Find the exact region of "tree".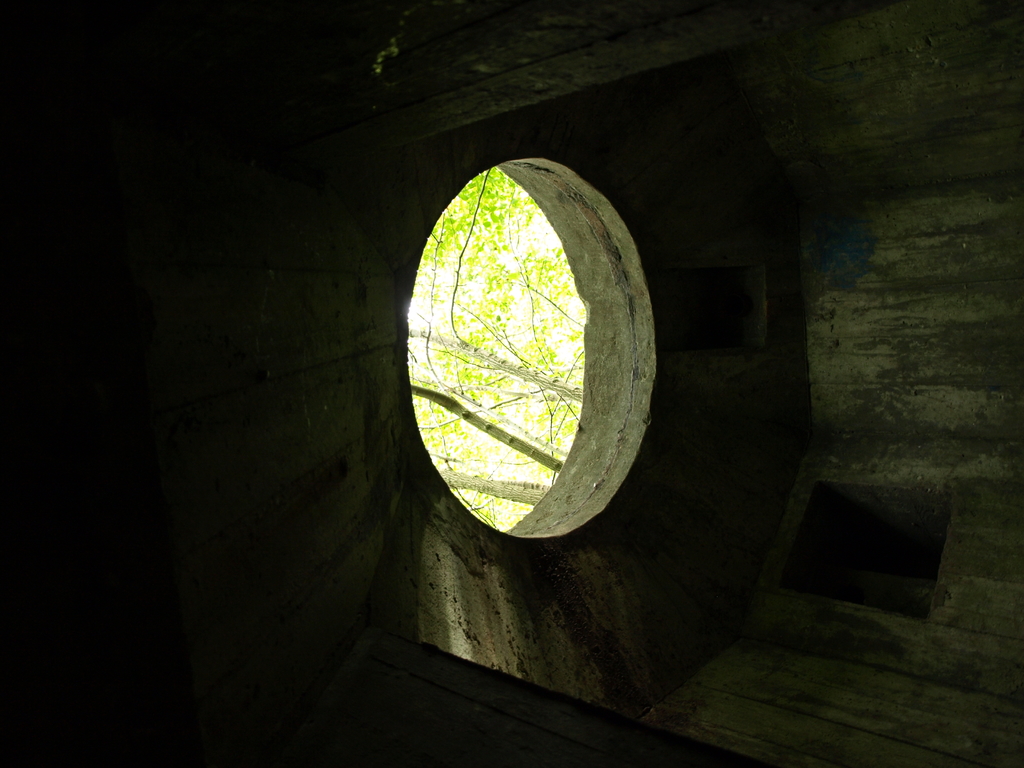
Exact region: <bbox>402, 162, 599, 514</bbox>.
